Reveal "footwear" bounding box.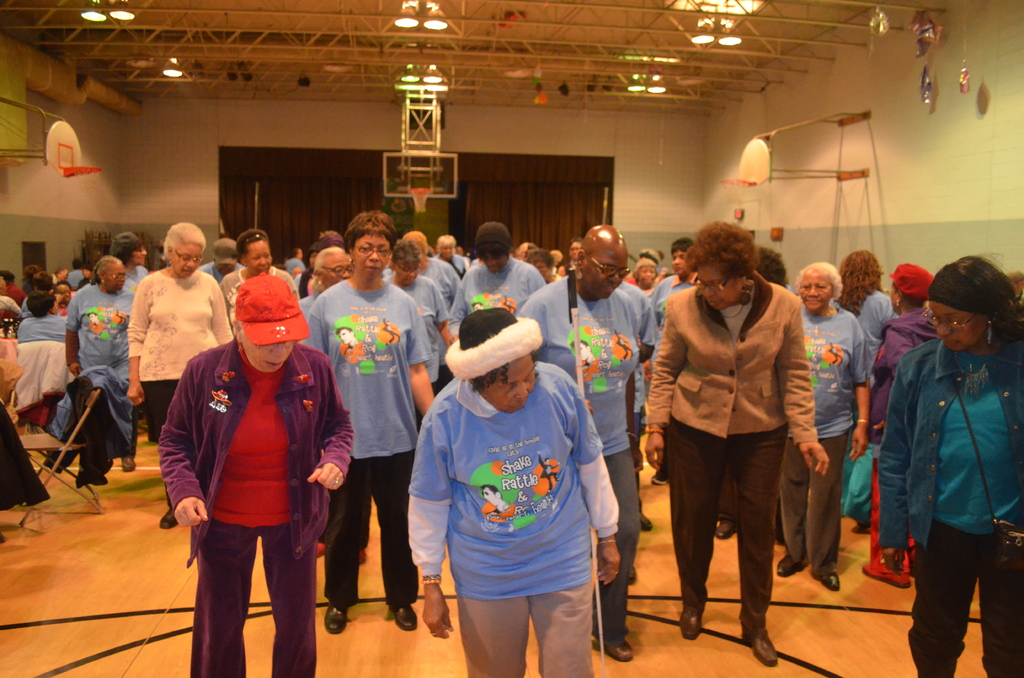
Revealed: <box>817,570,844,593</box>.
